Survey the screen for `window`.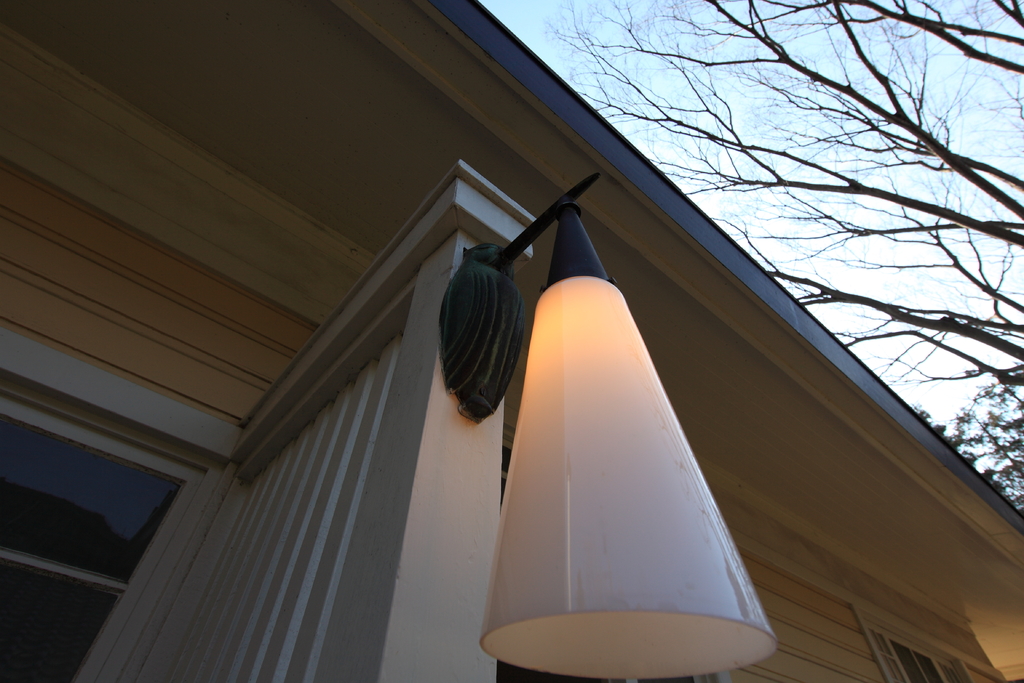
Survey found: 854 605 977 682.
